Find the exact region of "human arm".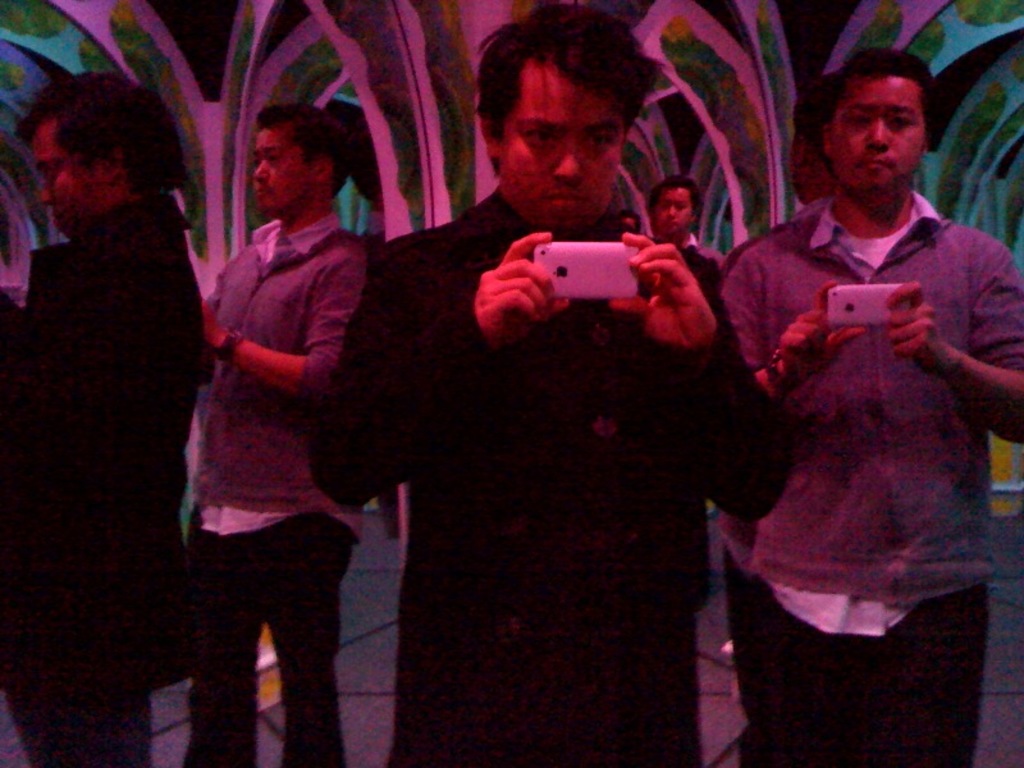
Exact region: [351,228,579,518].
